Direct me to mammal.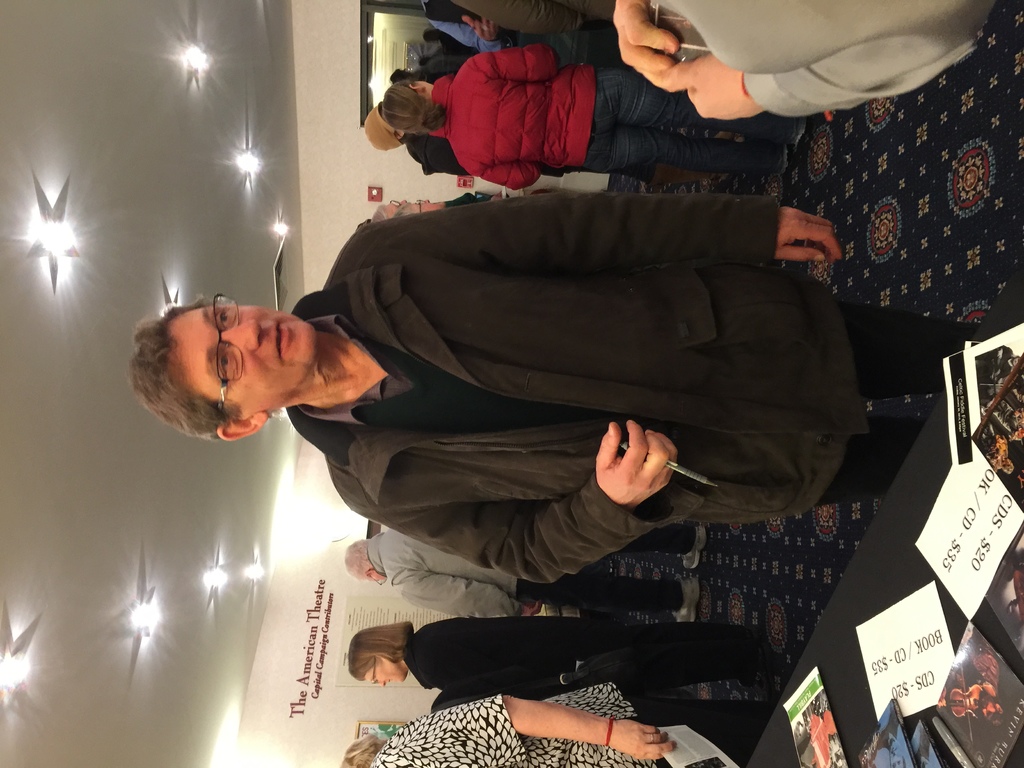
Direction: [left=340, top=527, right=707, bottom=620].
